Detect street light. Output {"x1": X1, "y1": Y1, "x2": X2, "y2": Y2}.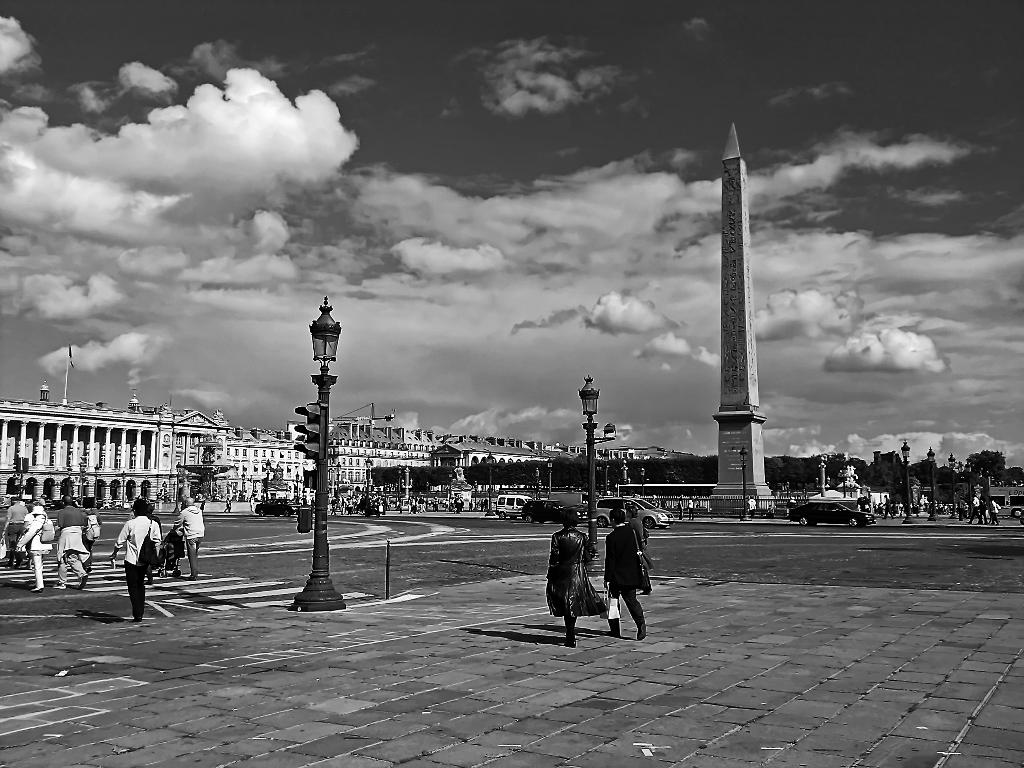
{"x1": 842, "y1": 465, "x2": 846, "y2": 497}.
